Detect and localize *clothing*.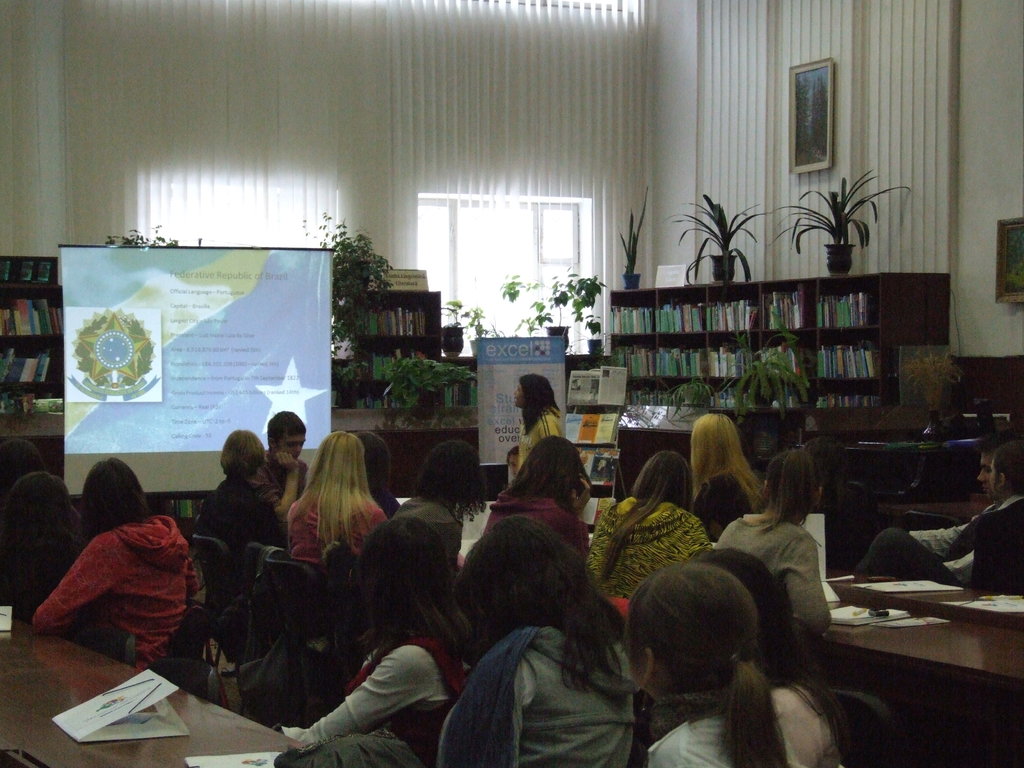
Localized at Rect(380, 484, 466, 596).
